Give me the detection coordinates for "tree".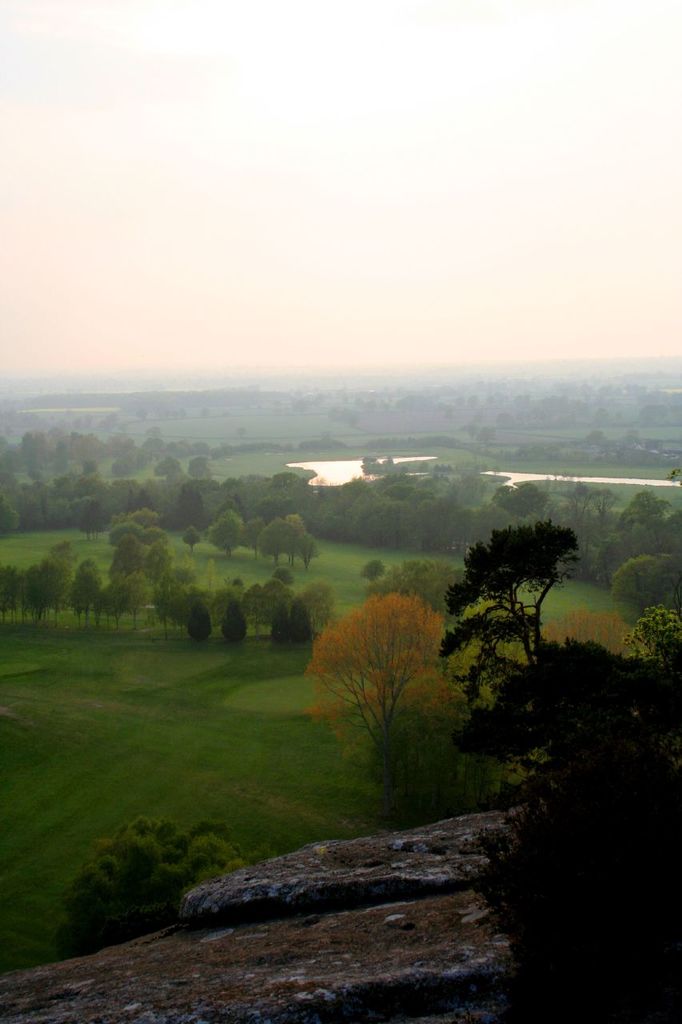
Rect(102, 503, 175, 578).
